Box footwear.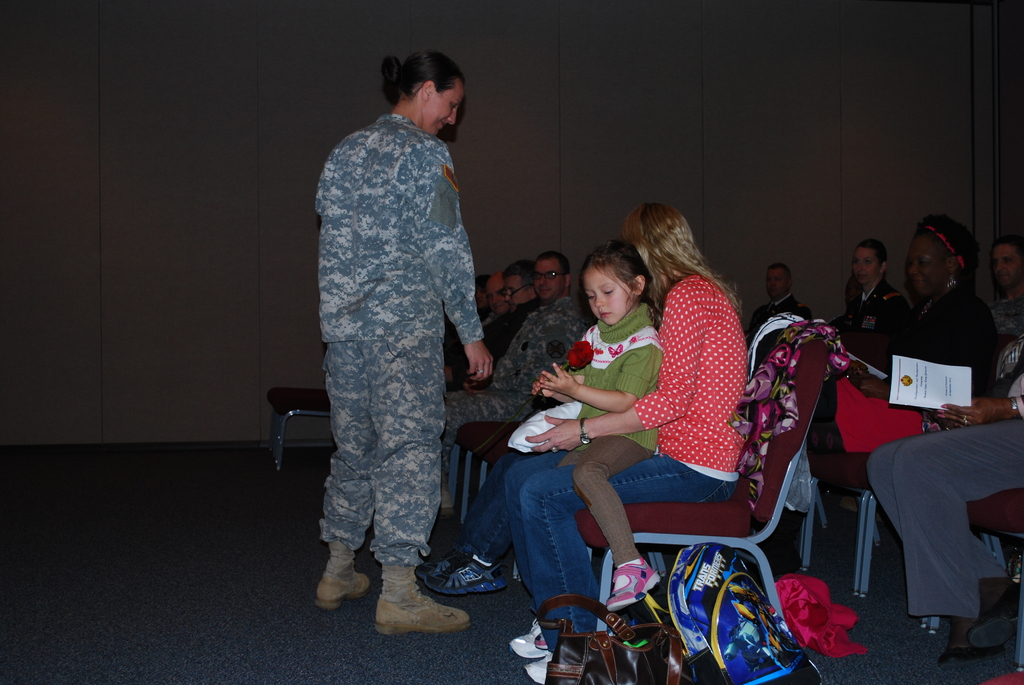
[left=938, top=644, right=981, bottom=669].
